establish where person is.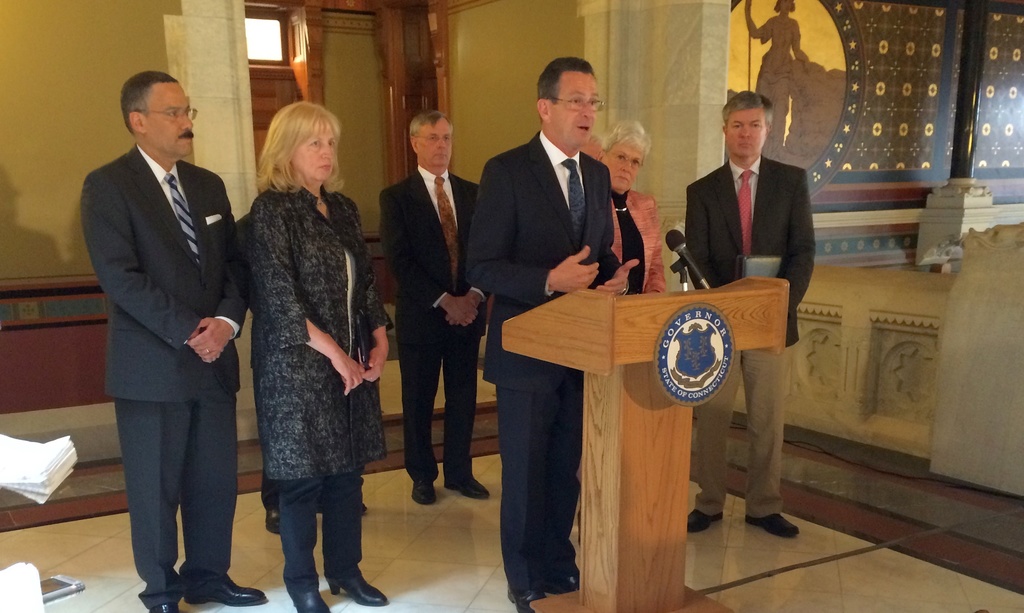
Established at x1=756 y1=0 x2=813 y2=148.
